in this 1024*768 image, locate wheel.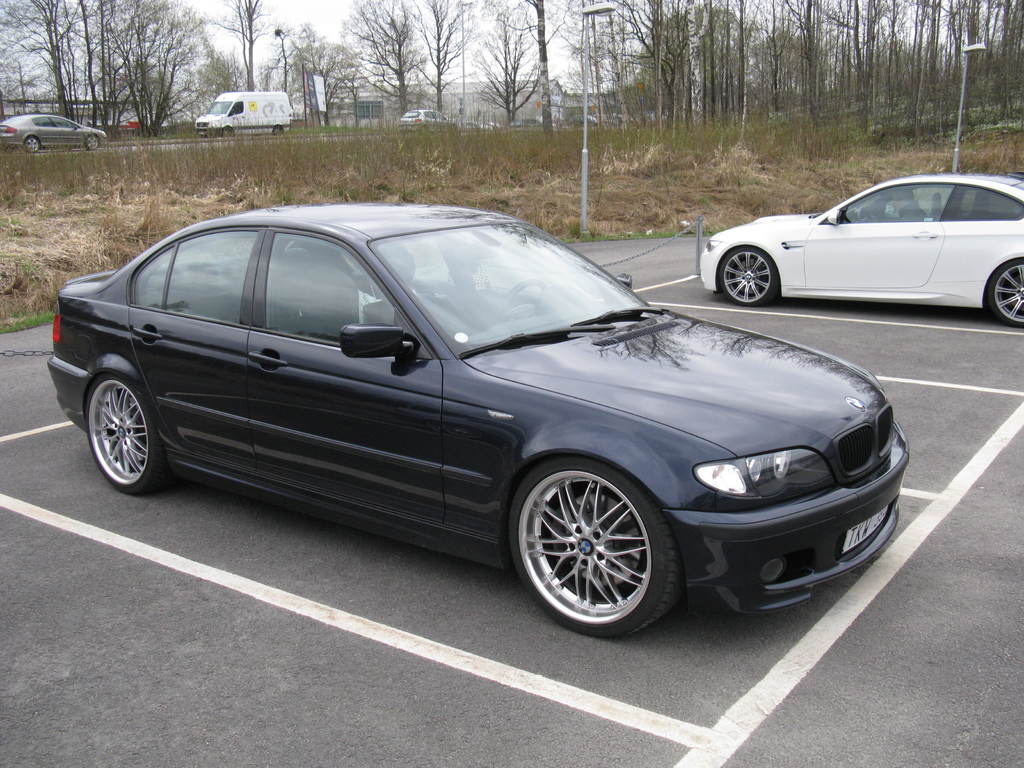
Bounding box: <region>510, 455, 687, 643</region>.
